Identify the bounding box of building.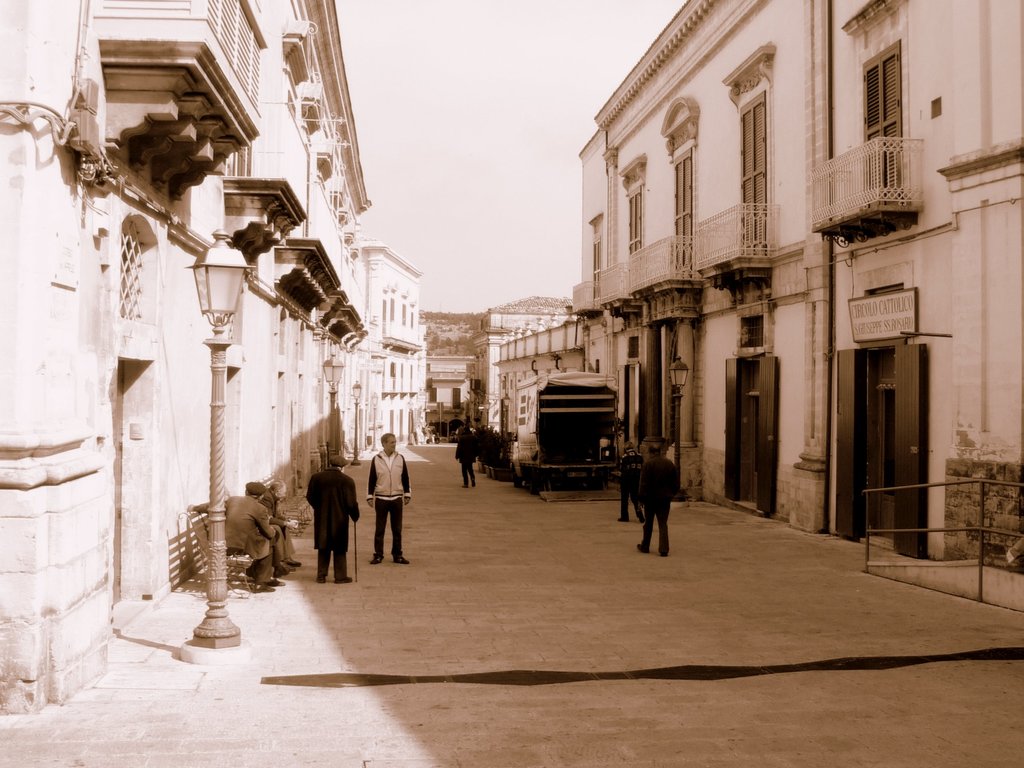
crop(572, 0, 1023, 579).
